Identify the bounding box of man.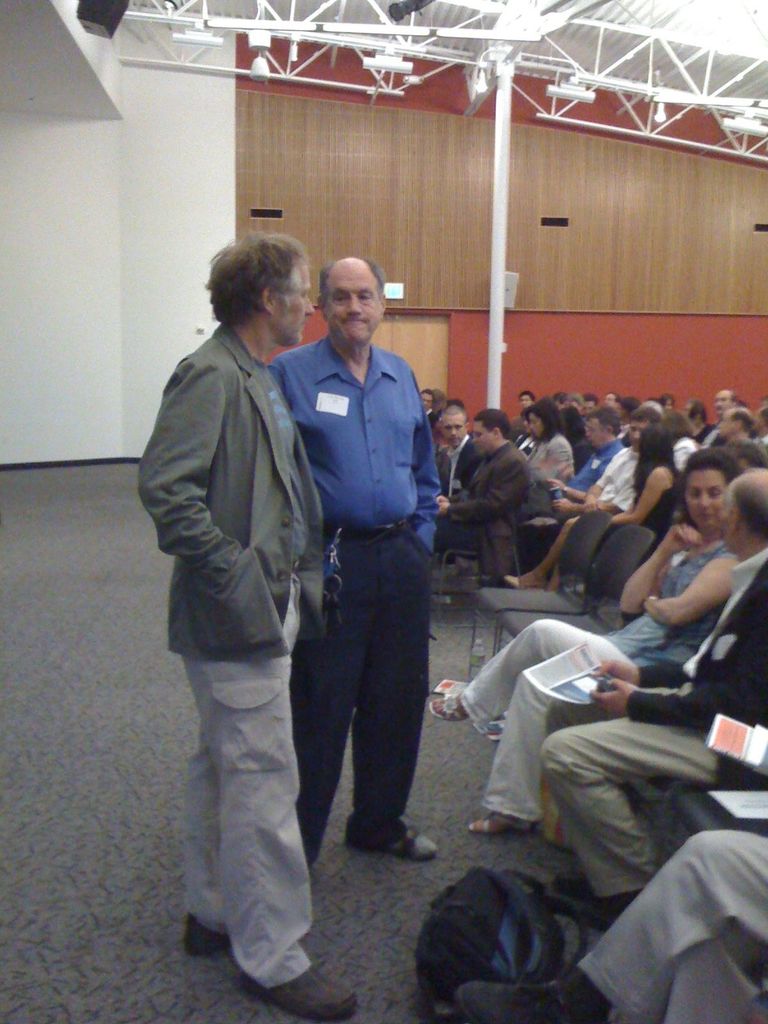
x1=540 y1=468 x2=767 y2=911.
